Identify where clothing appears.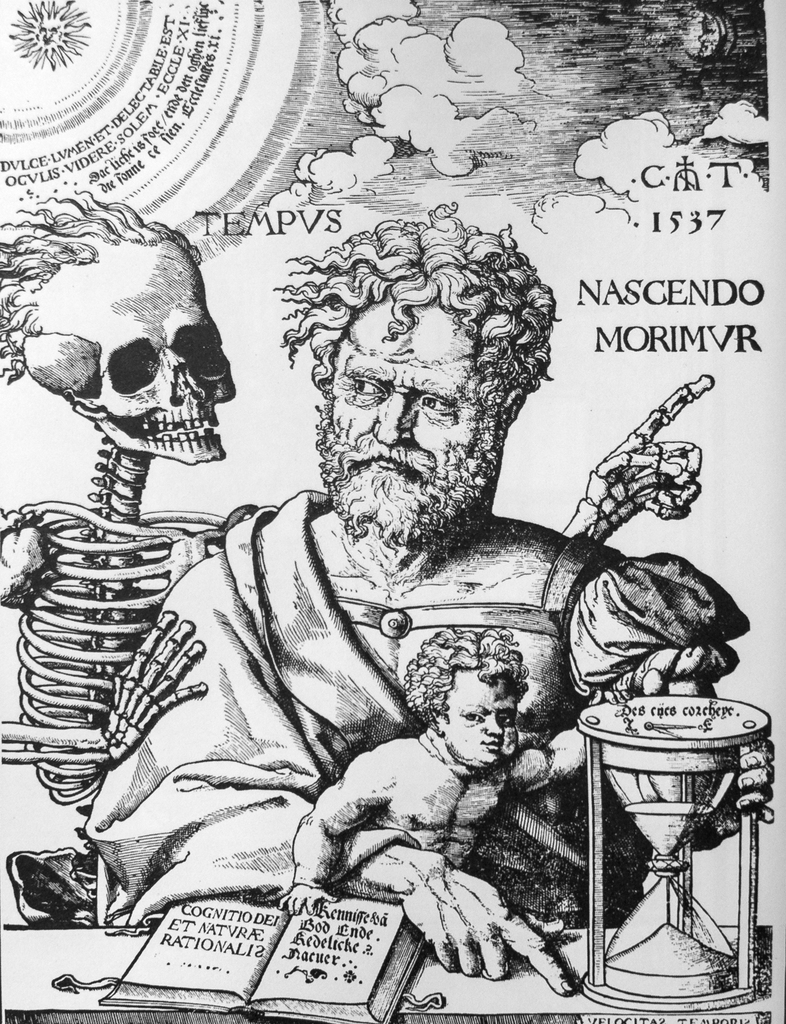
Appears at 78 485 732 924.
